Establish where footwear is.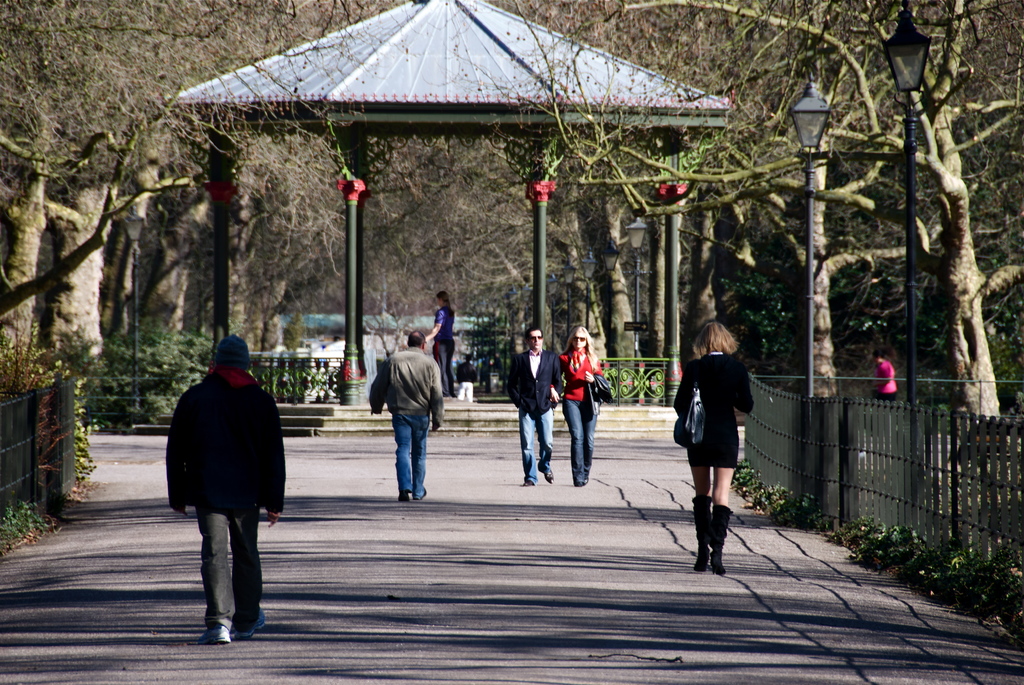
Established at (left=545, top=470, right=555, bottom=481).
